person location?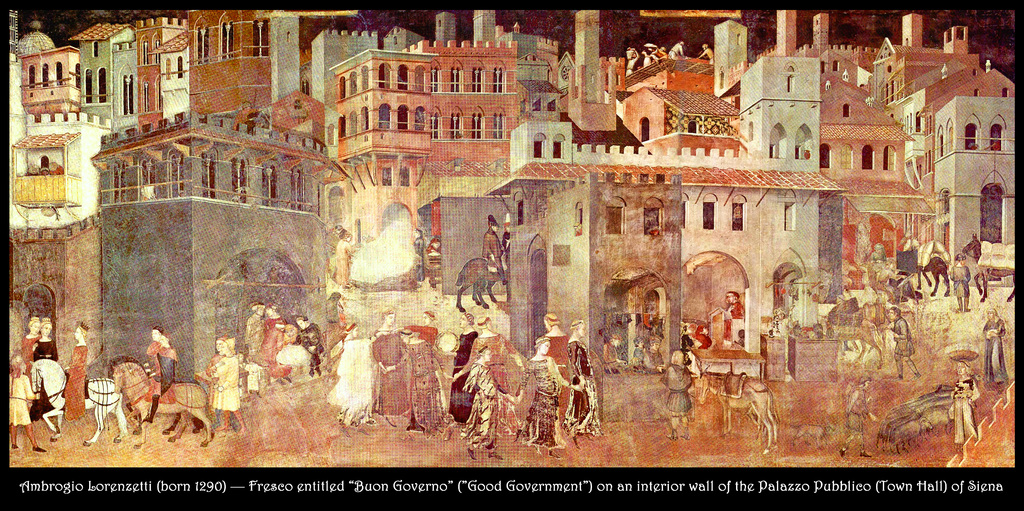
pyautogui.locateOnScreen(297, 312, 324, 378)
